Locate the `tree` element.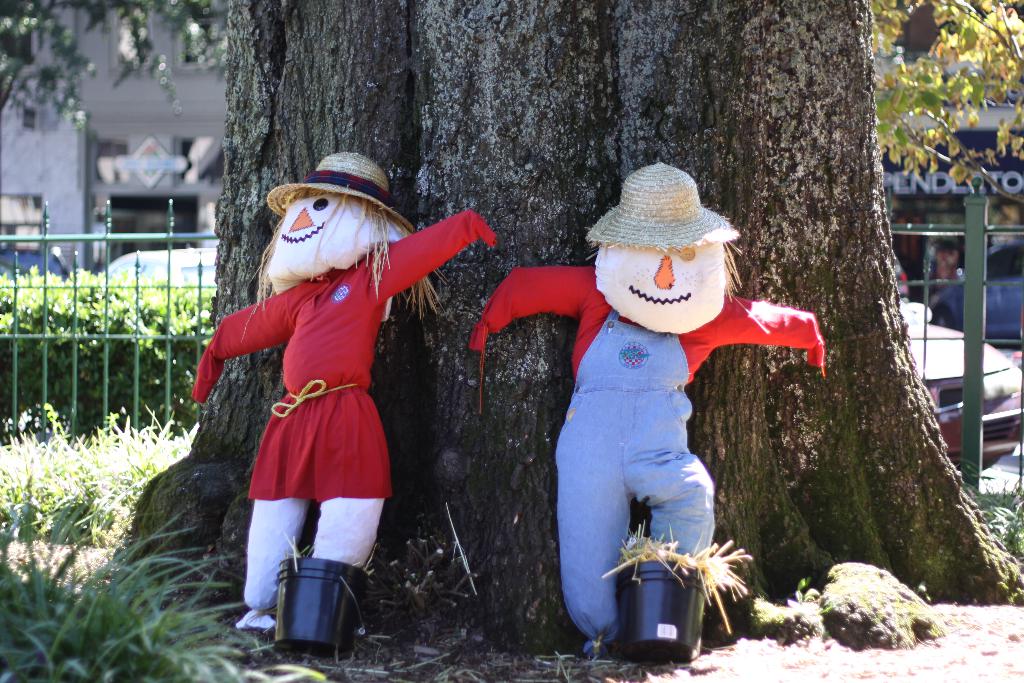
Element bbox: 129, 3, 1023, 656.
